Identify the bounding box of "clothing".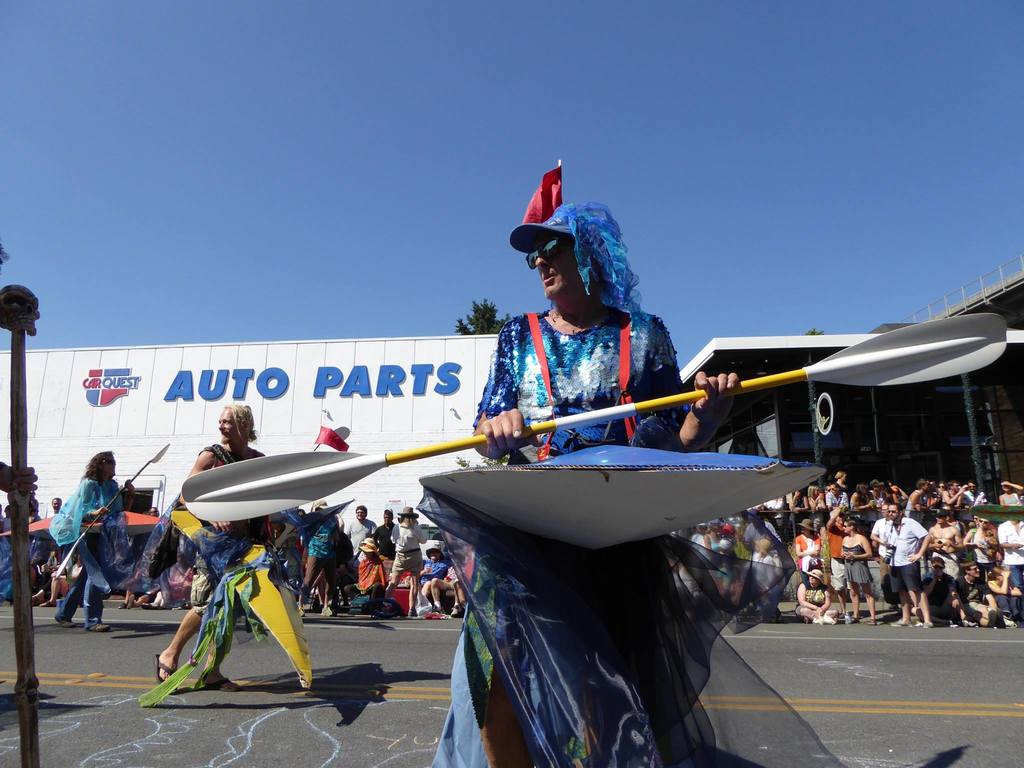
<region>840, 535, 870, 604</region>.
